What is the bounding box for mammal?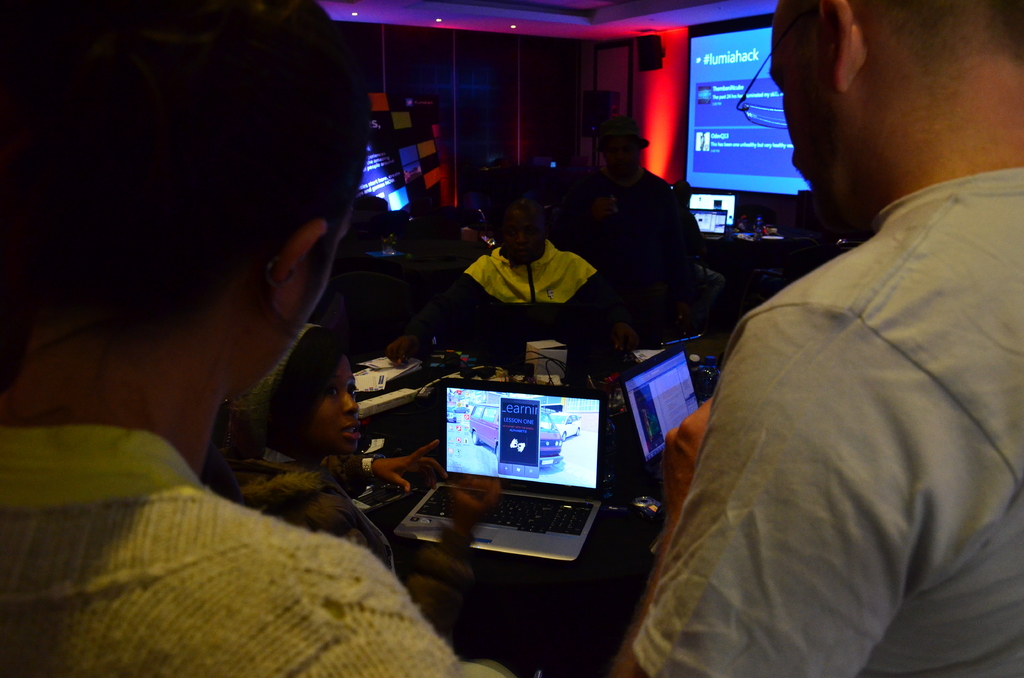
[x1=675, y1=179, x2=724, y2=307].
